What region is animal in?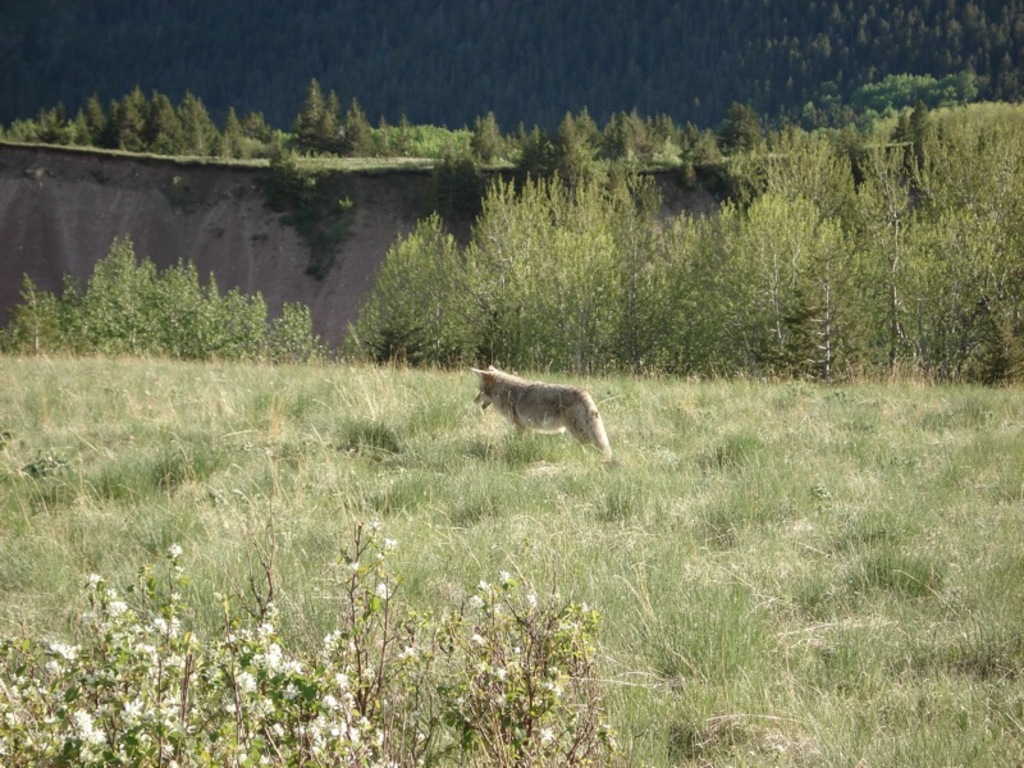
locate(466, 361, 617, 458).
